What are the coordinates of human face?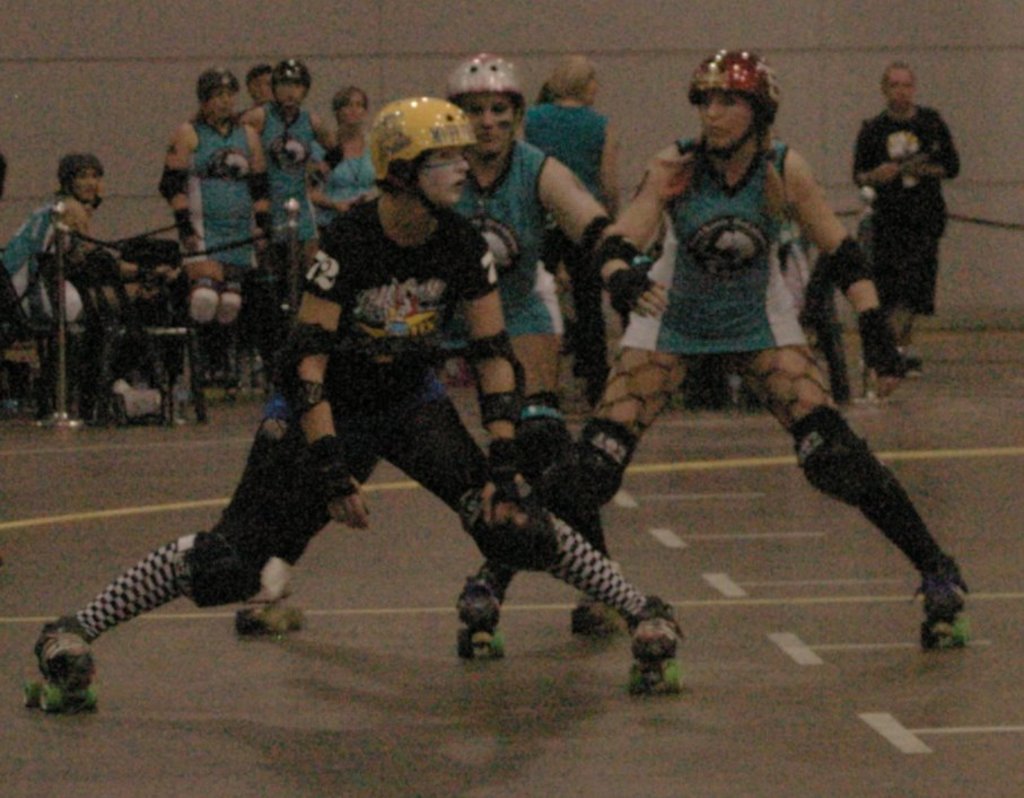
region(68, 165, 100, 202).
